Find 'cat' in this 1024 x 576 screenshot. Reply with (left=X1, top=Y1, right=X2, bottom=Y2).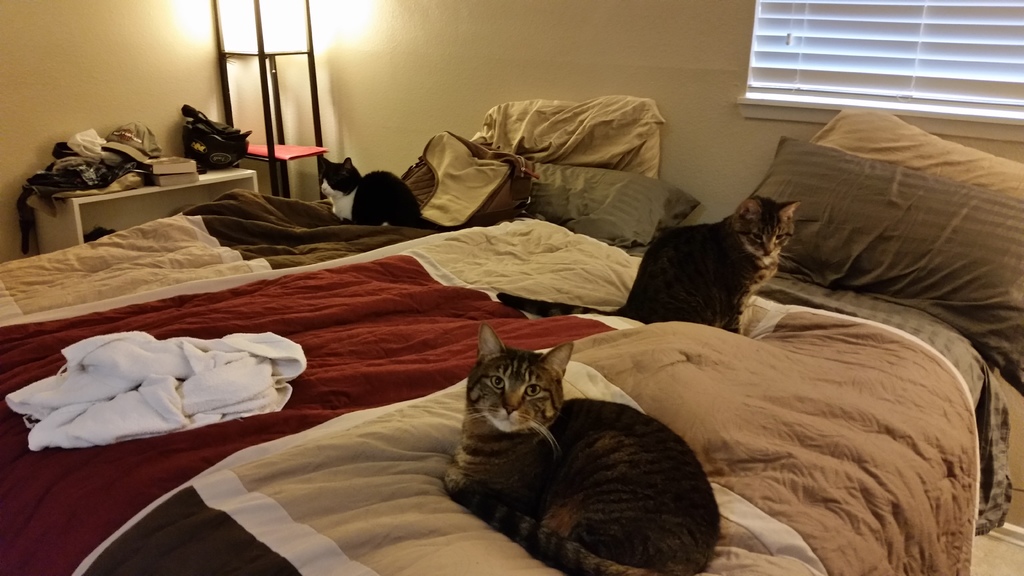
(left=439, top=326, right=724, bottom=575).
